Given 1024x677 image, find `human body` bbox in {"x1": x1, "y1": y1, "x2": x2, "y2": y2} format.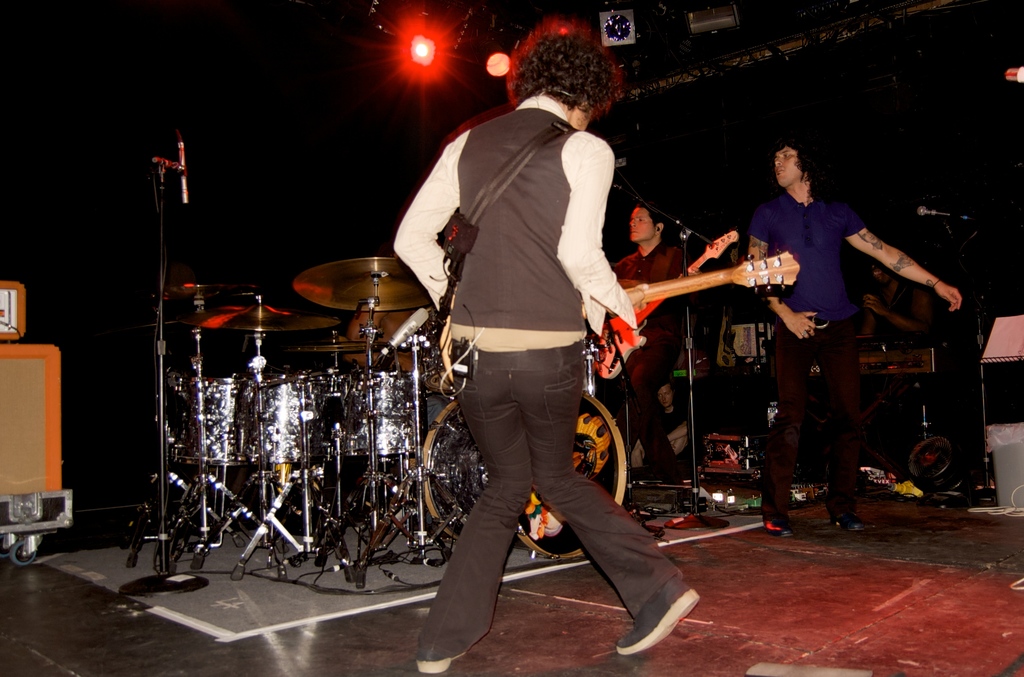
{"x1": 850, "y1": 257, "x2": 936, "y2": 347}.
